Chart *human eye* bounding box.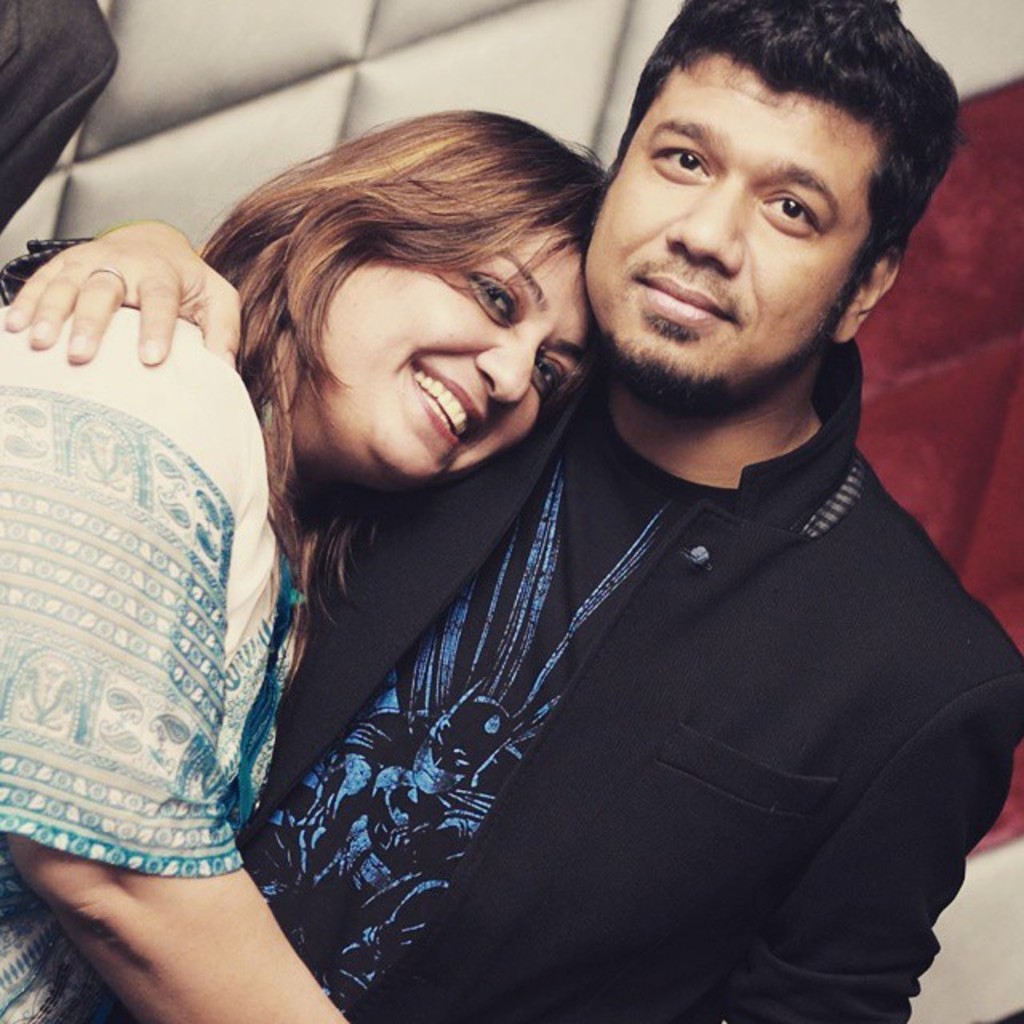
Charted: (763,187,822,229).
